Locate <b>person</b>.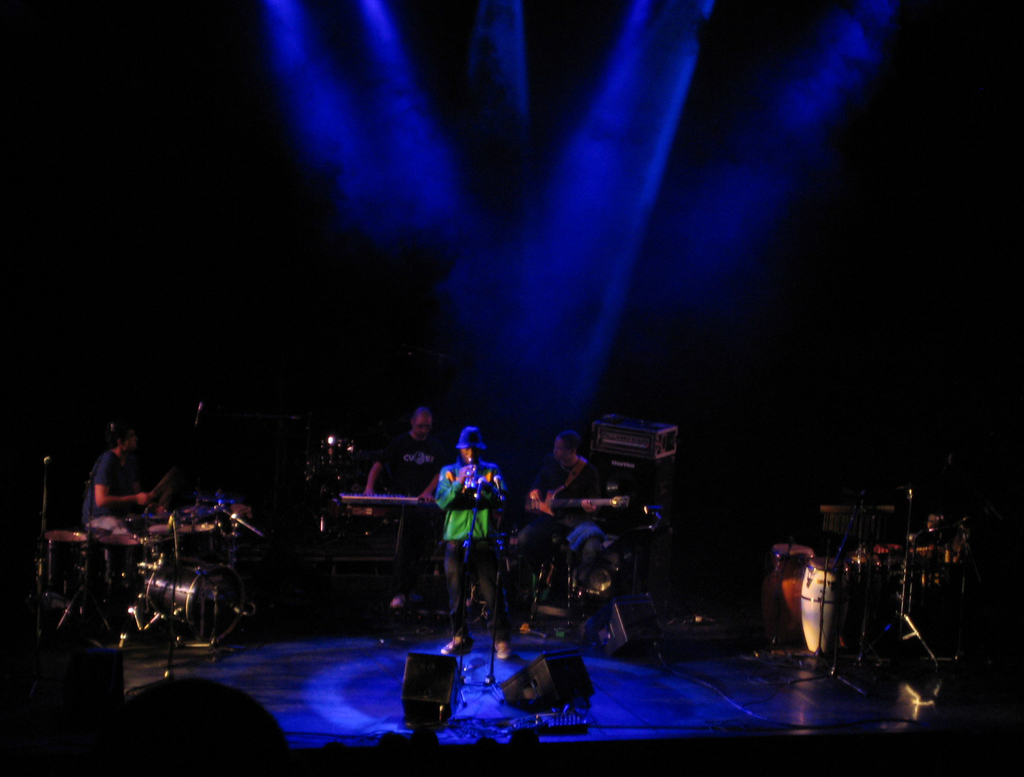
Bounding box: x1=427, y1=423, x2=513, y2=658.
